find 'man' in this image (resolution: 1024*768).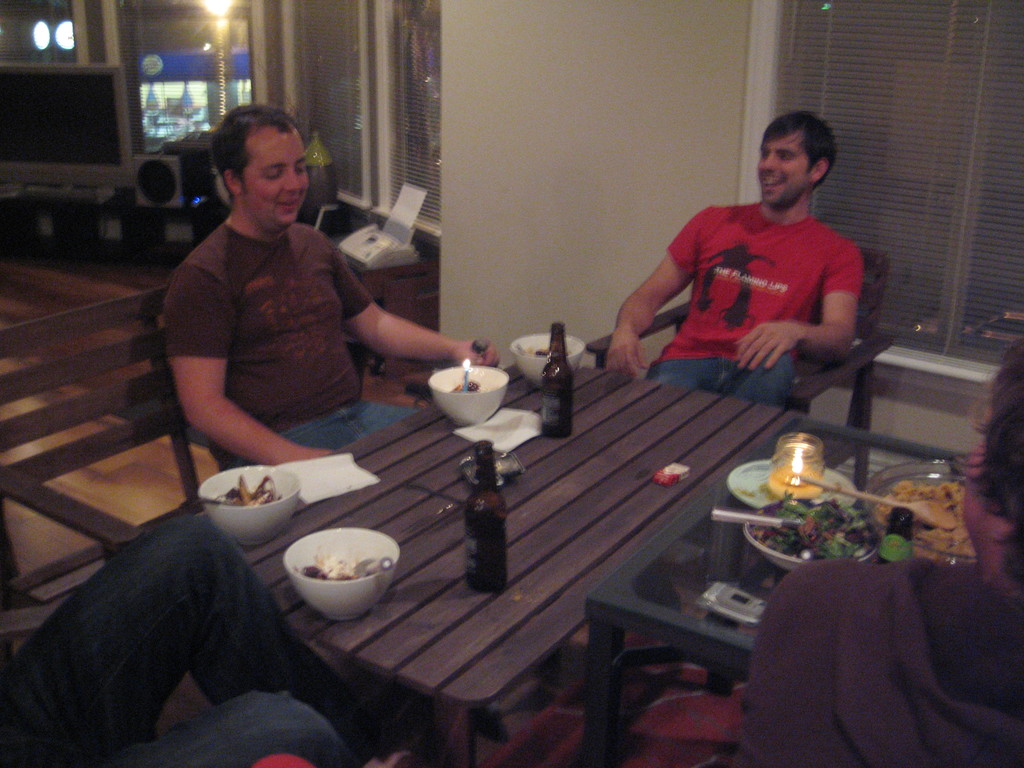
{"left": 739, "top": 335, "right": 1022, "bottom": 767}.
